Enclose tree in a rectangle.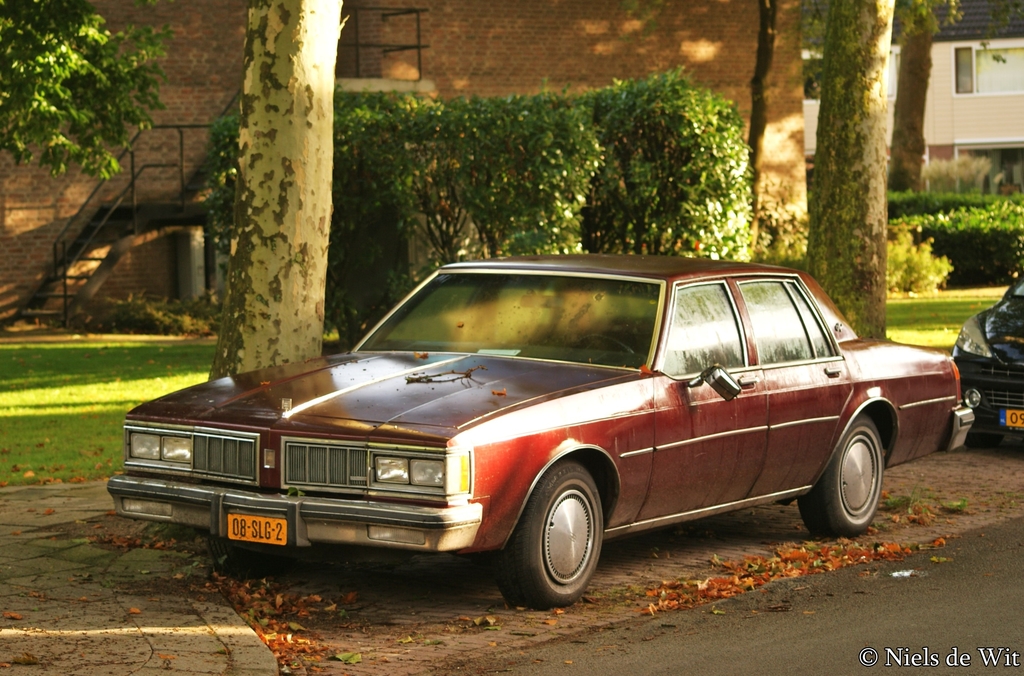
left=892, top=1, right=1023, bottom=189.
